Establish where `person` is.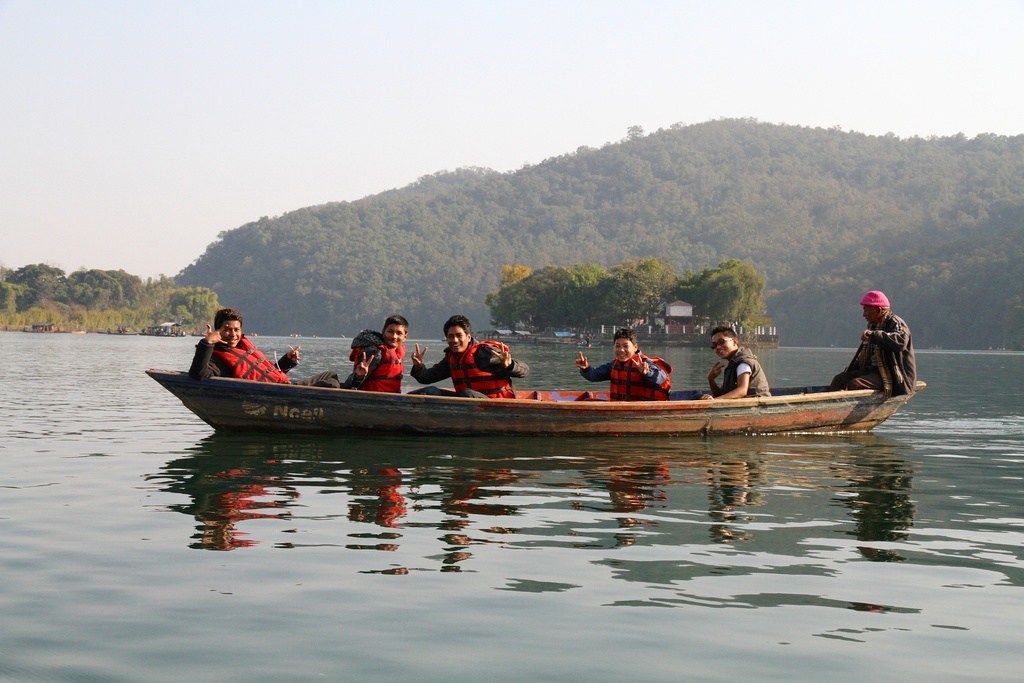
Established at {"x1": 825, "y1": 288, "x2": 918, "y2": 404}.
